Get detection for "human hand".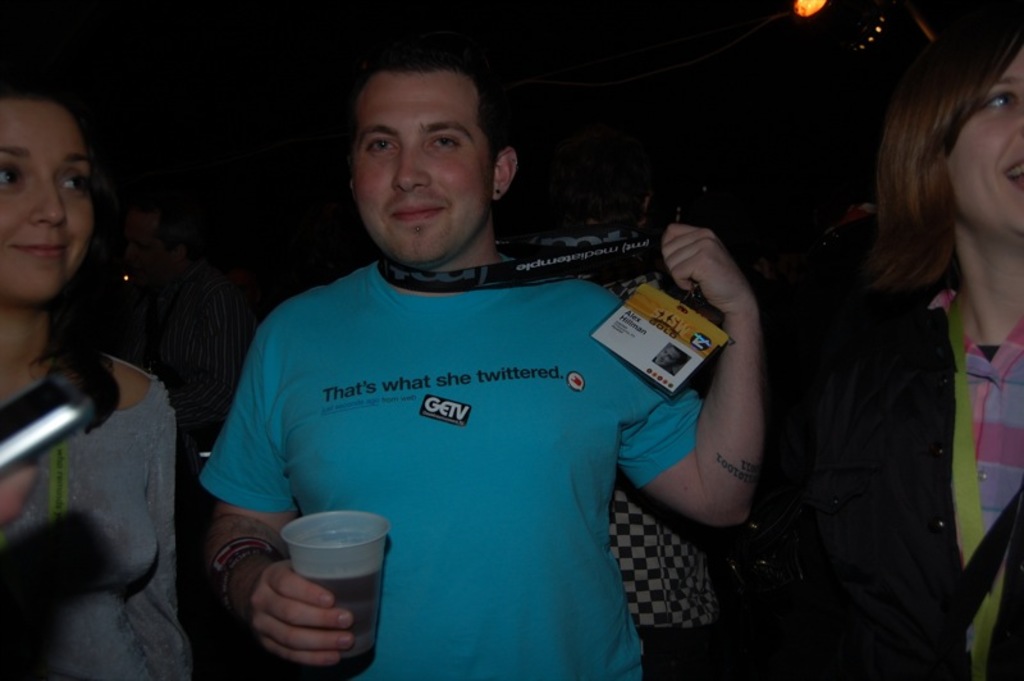
Detection: 246 556 357 669.
